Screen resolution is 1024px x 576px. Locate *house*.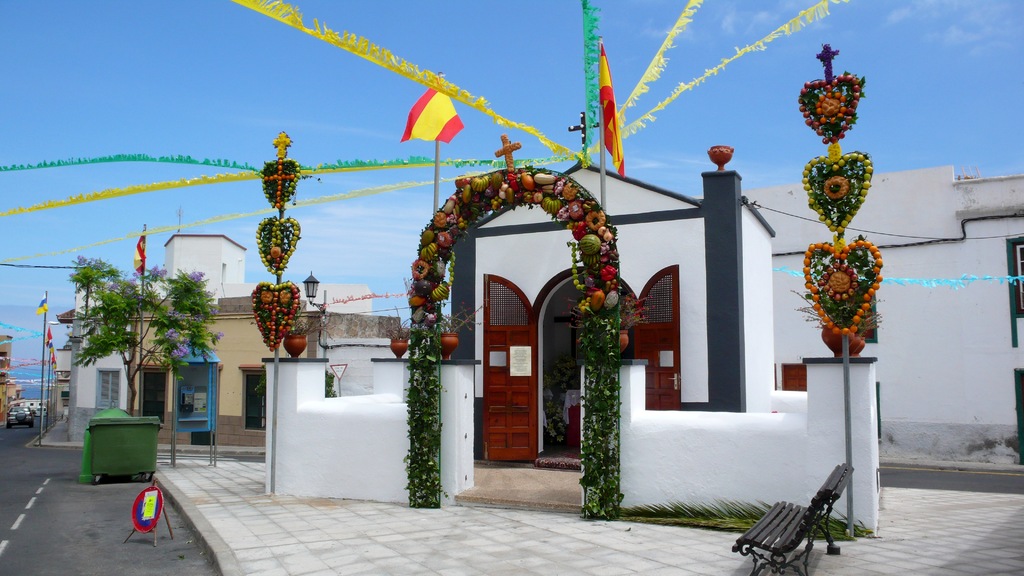
{"left": 61, "top": 235, "right": 404, "bottom": 447}.
